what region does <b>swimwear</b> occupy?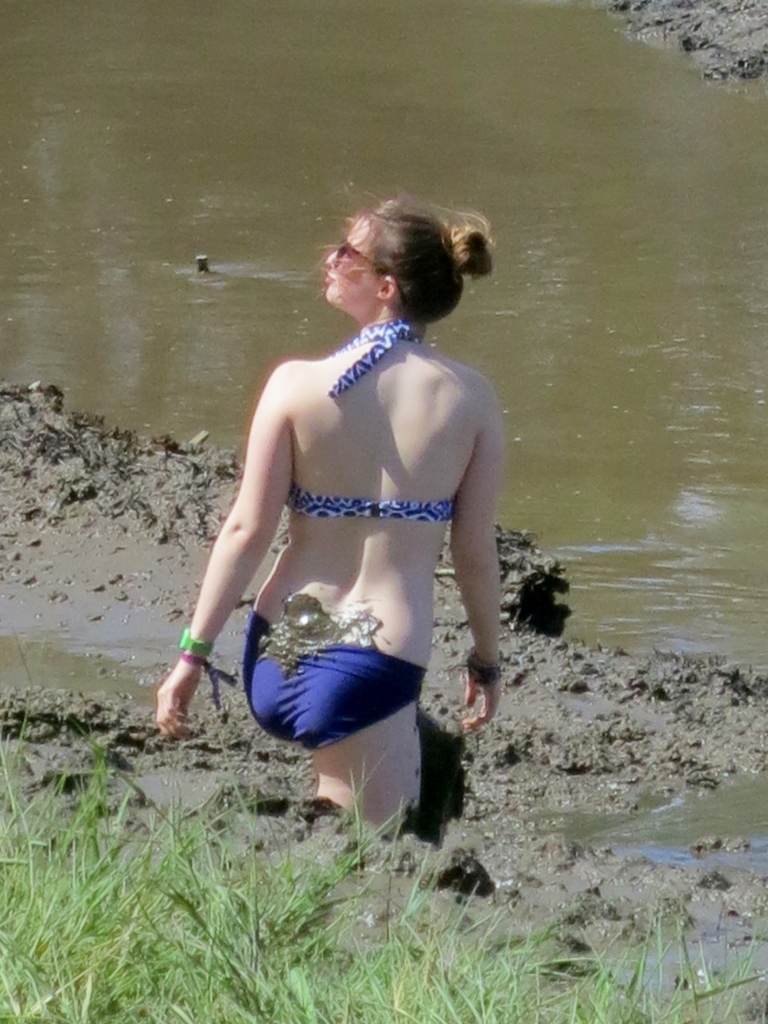
crop(287, 312, 459, 524).
